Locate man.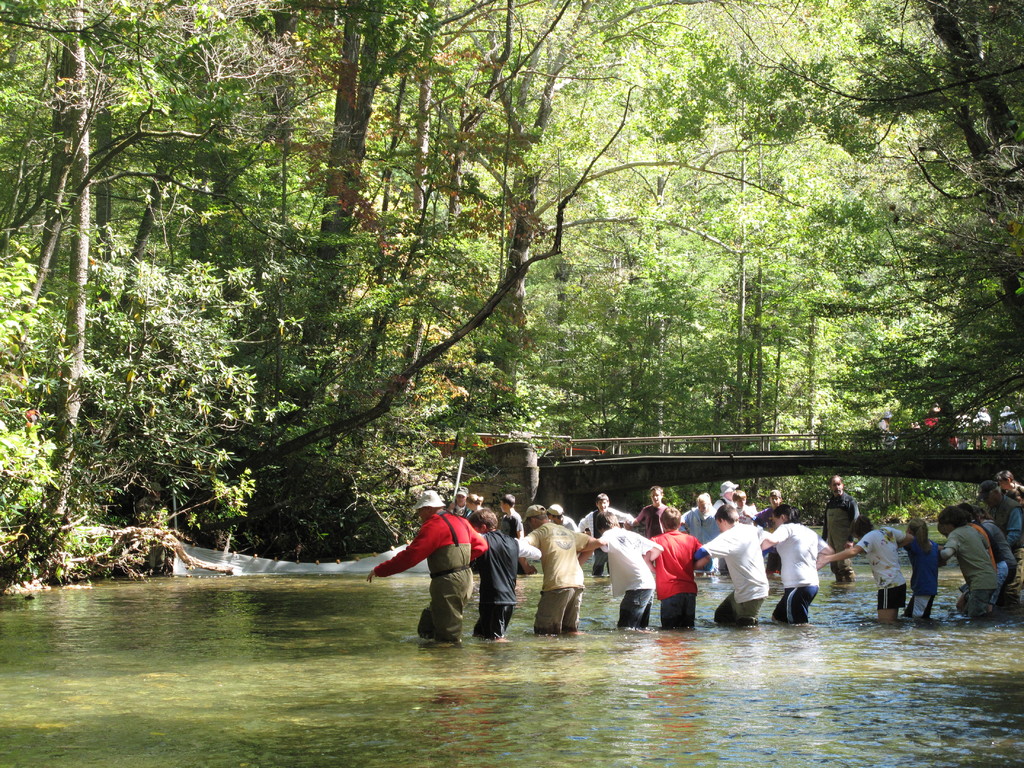
Bounding box: (left=975, top=476, right=1021, bottom=552).
